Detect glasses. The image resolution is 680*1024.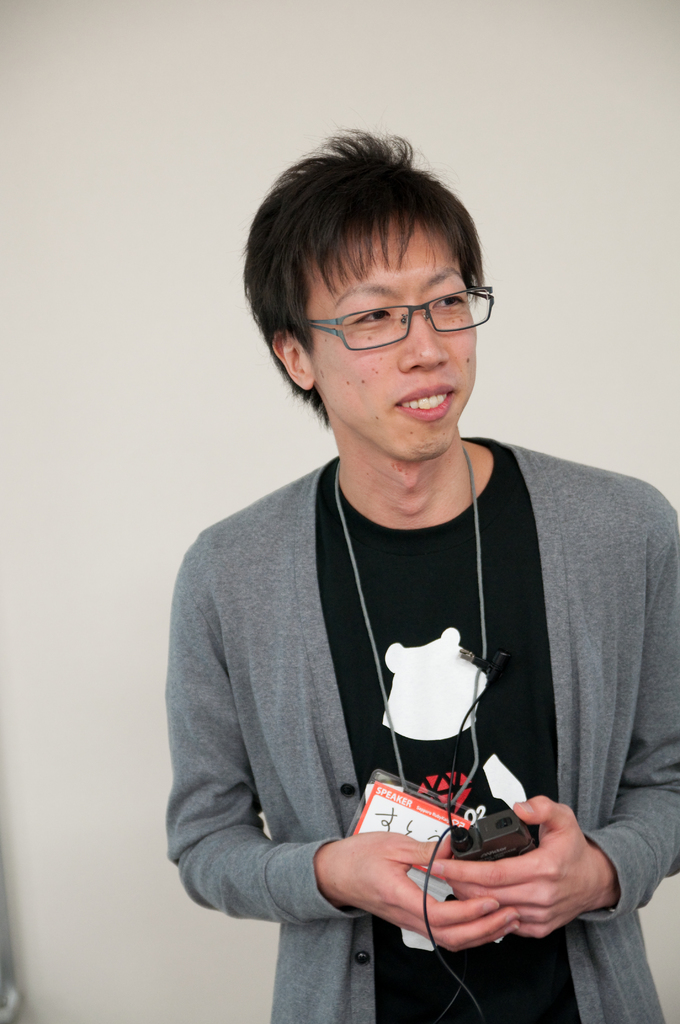
bbox=[291, 282, 505, 342].
